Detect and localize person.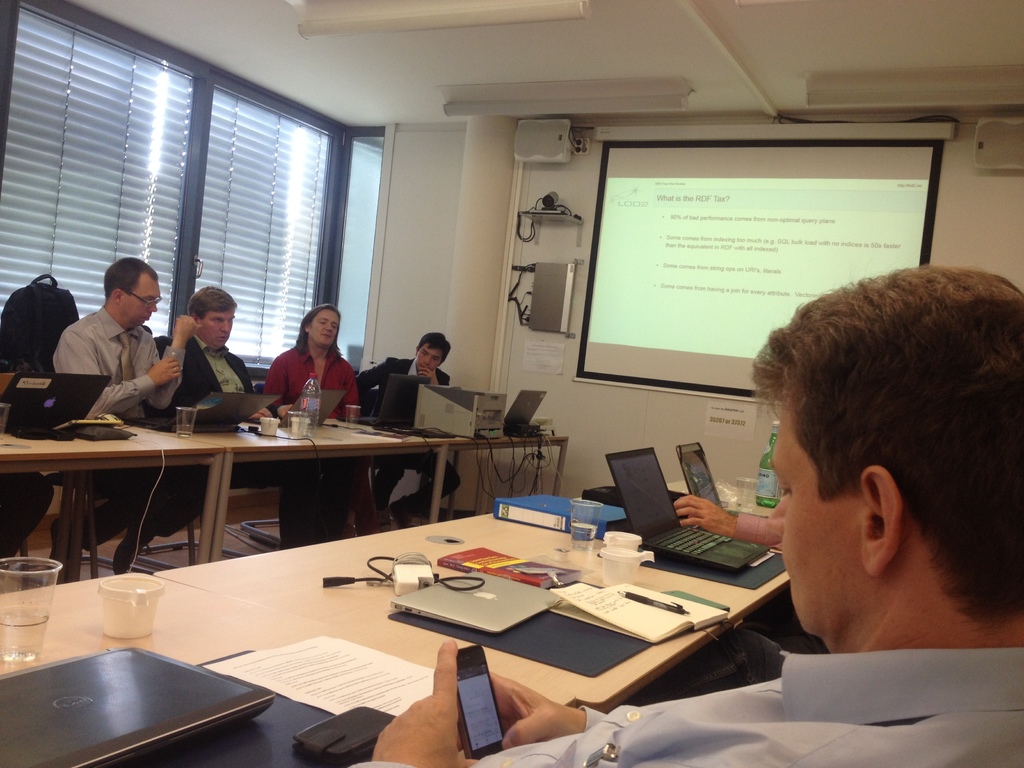
Localized at left=350, top=330, right=458, bottom=527.
